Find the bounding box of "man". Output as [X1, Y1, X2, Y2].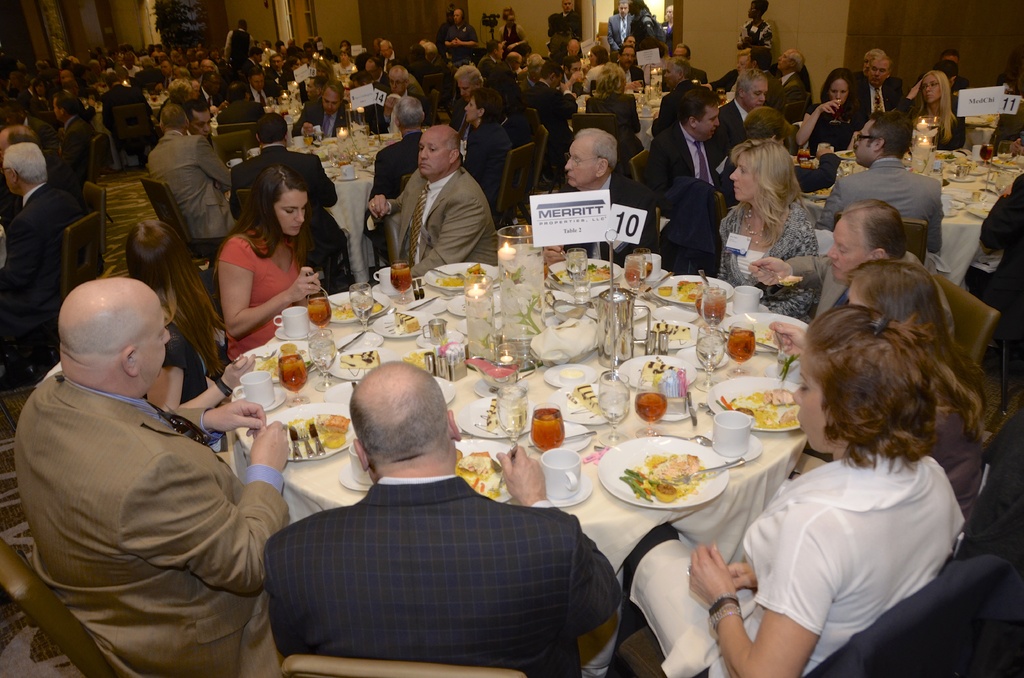
[227, 108, 358, 265].
